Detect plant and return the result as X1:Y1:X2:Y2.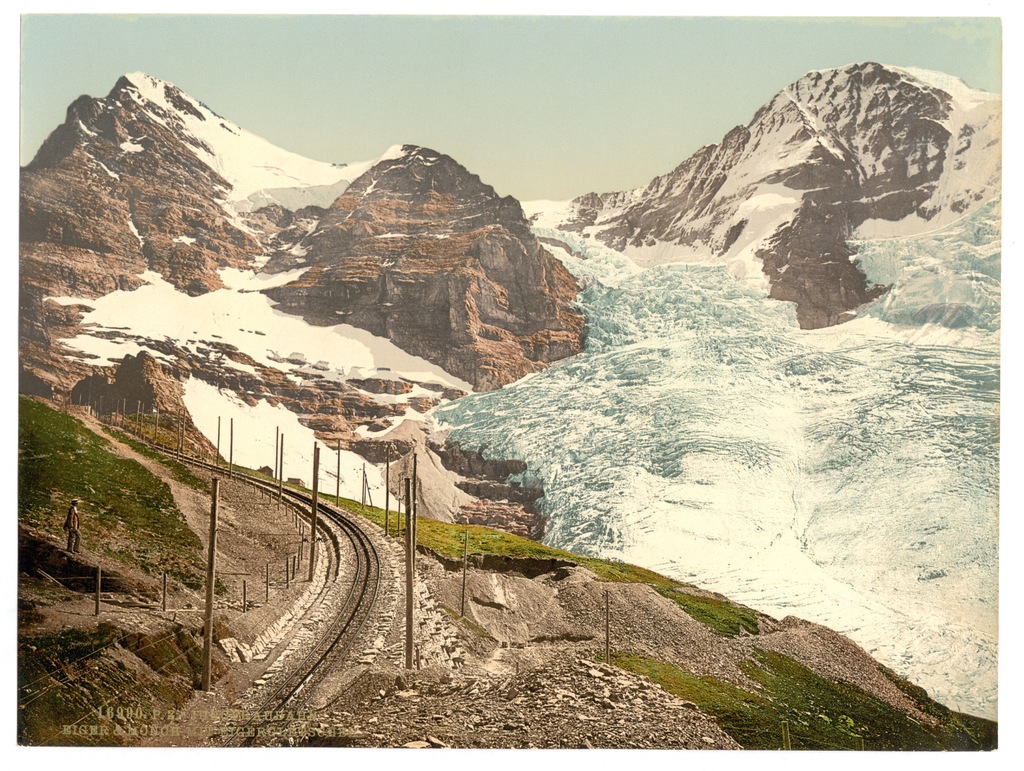
17:359:239:592.
